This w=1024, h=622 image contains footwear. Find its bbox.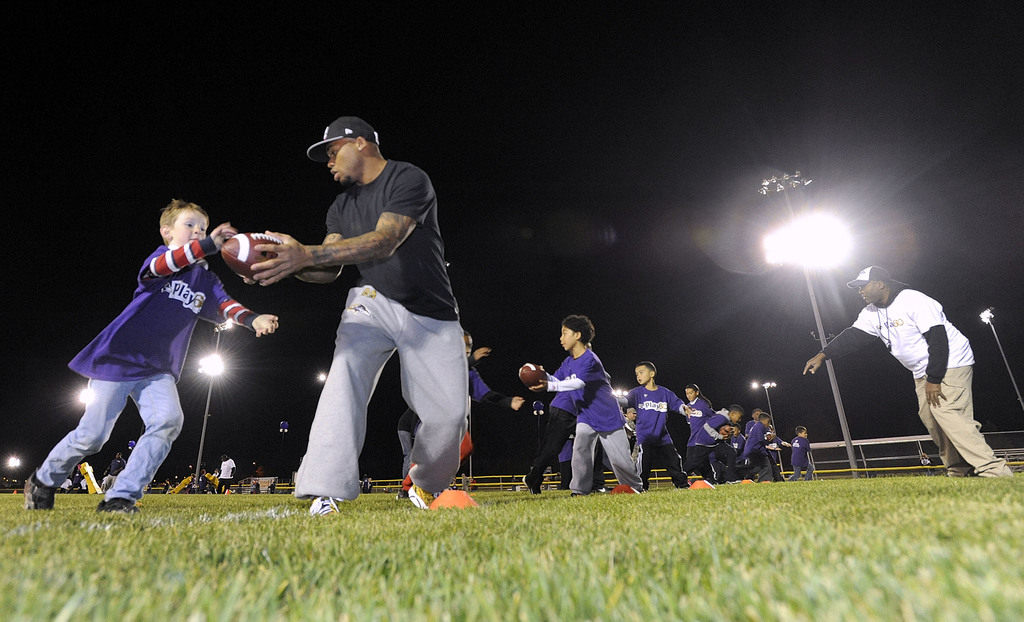
select_region(410, 482, 438, 511).
